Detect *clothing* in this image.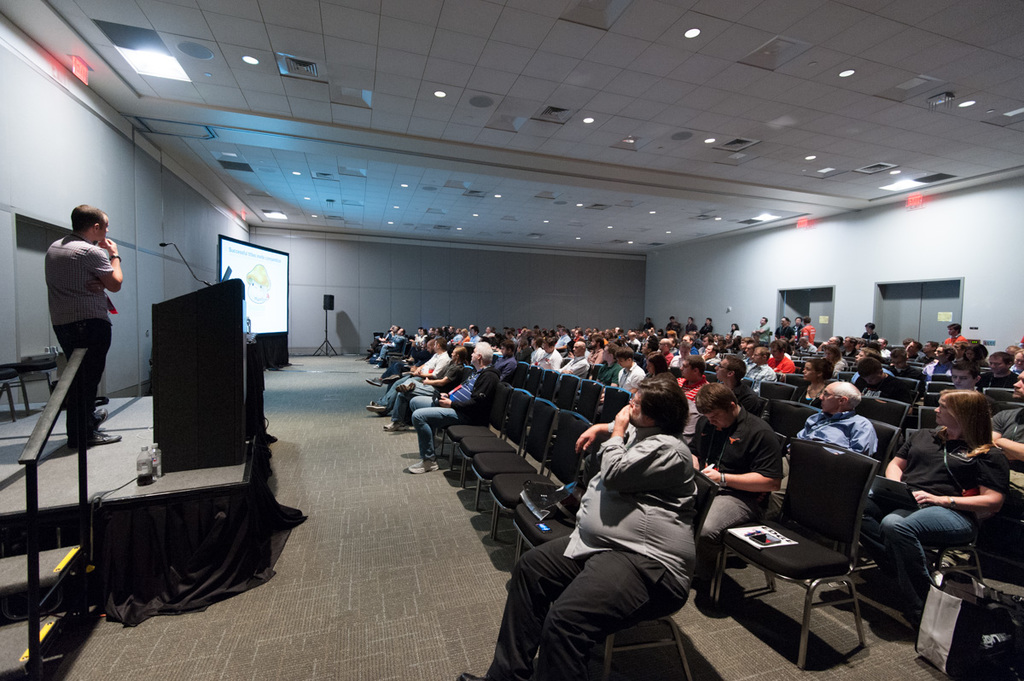
Detection: box(877, 345, 890, 363).
